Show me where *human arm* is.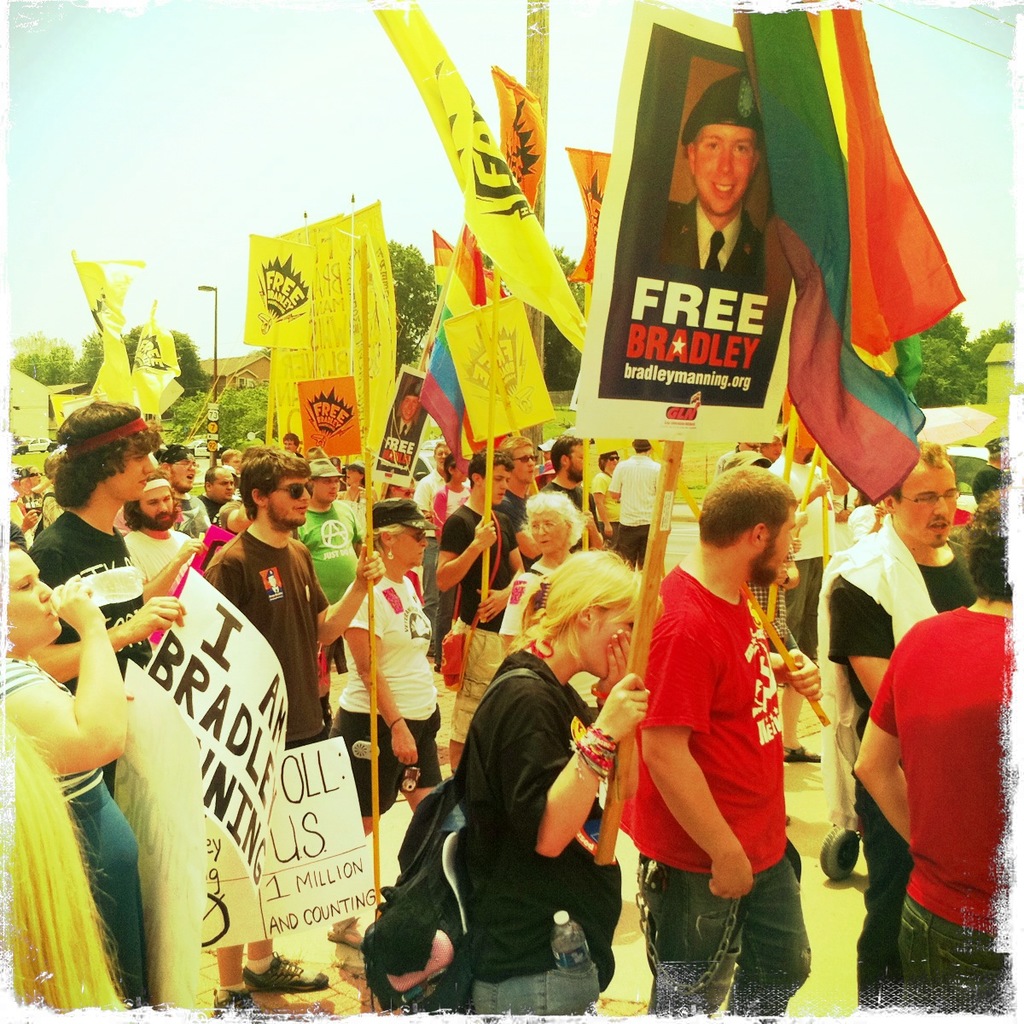
*human arm* is at region(823, 575, 889, 709).
